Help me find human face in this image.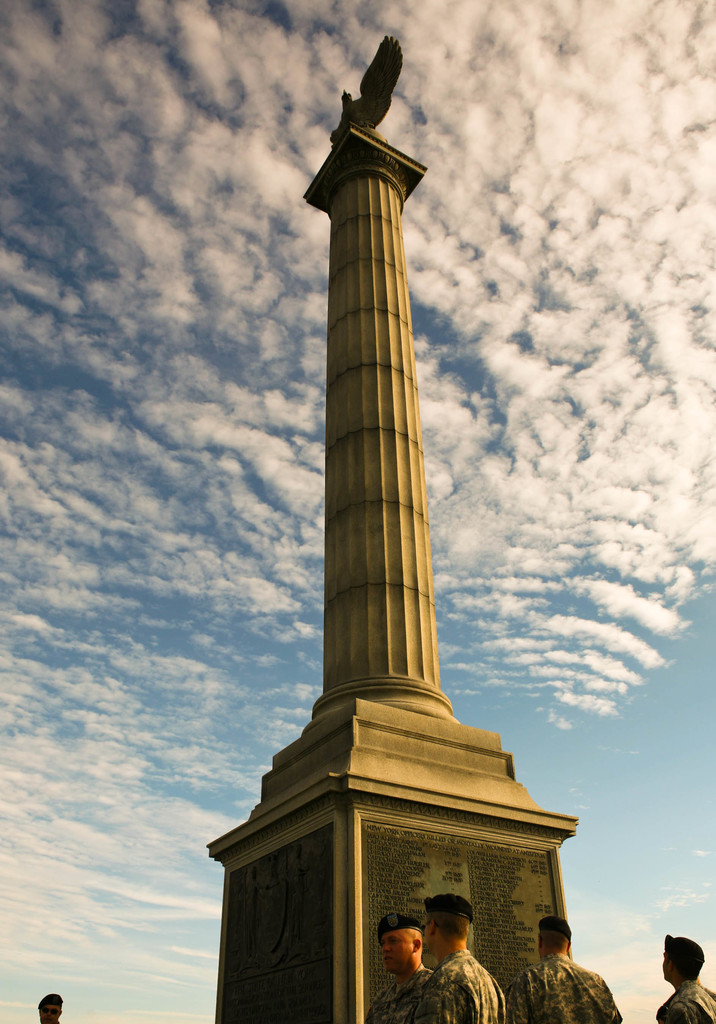
Found it: rect(419, 920, 434, 951).
